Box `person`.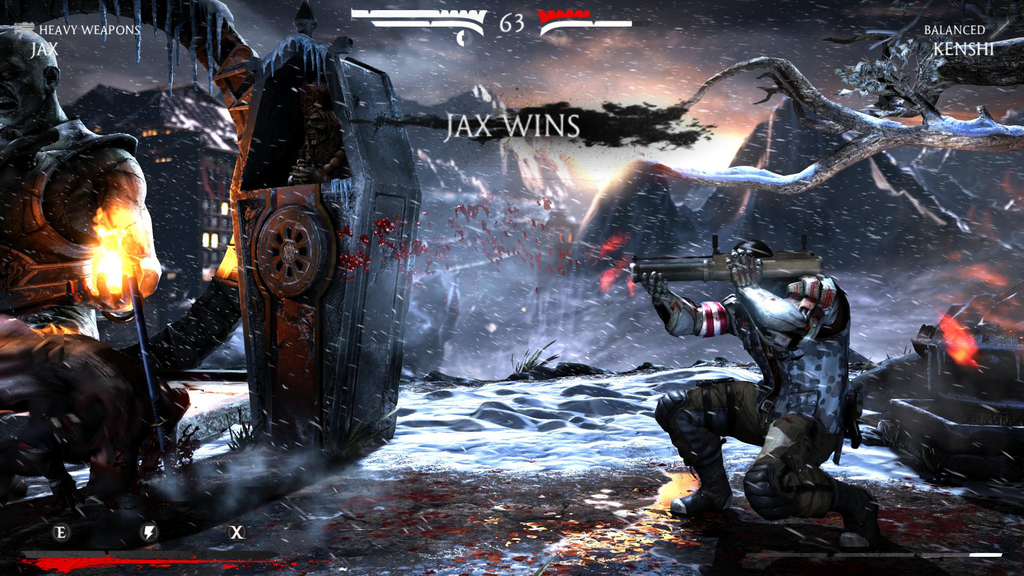
x1=0 y1=22 x2=177 y2=527.
